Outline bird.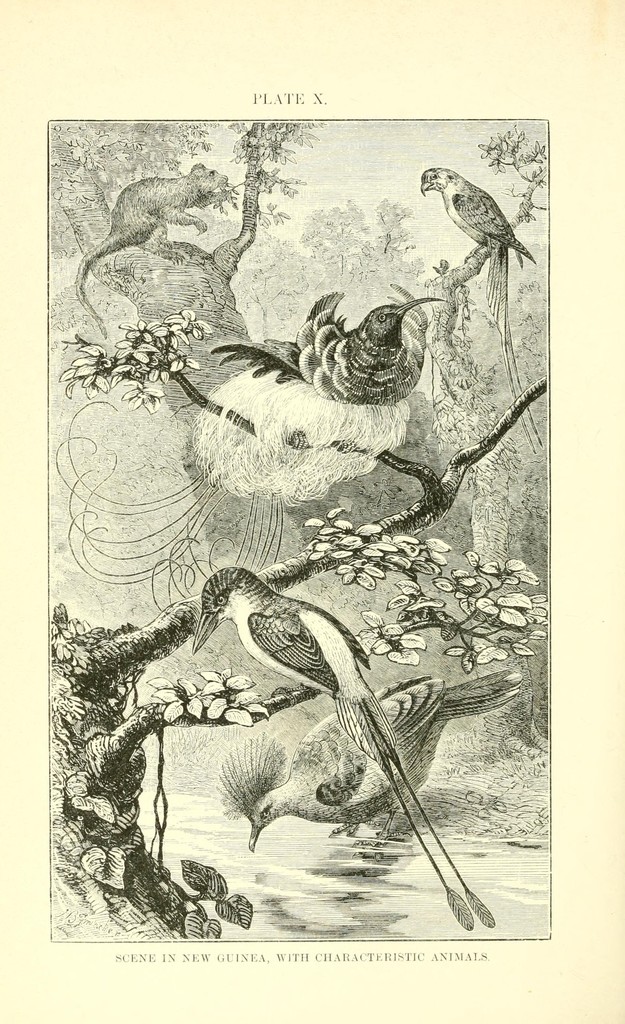
Outline: region(221, 671, 531, 860).
